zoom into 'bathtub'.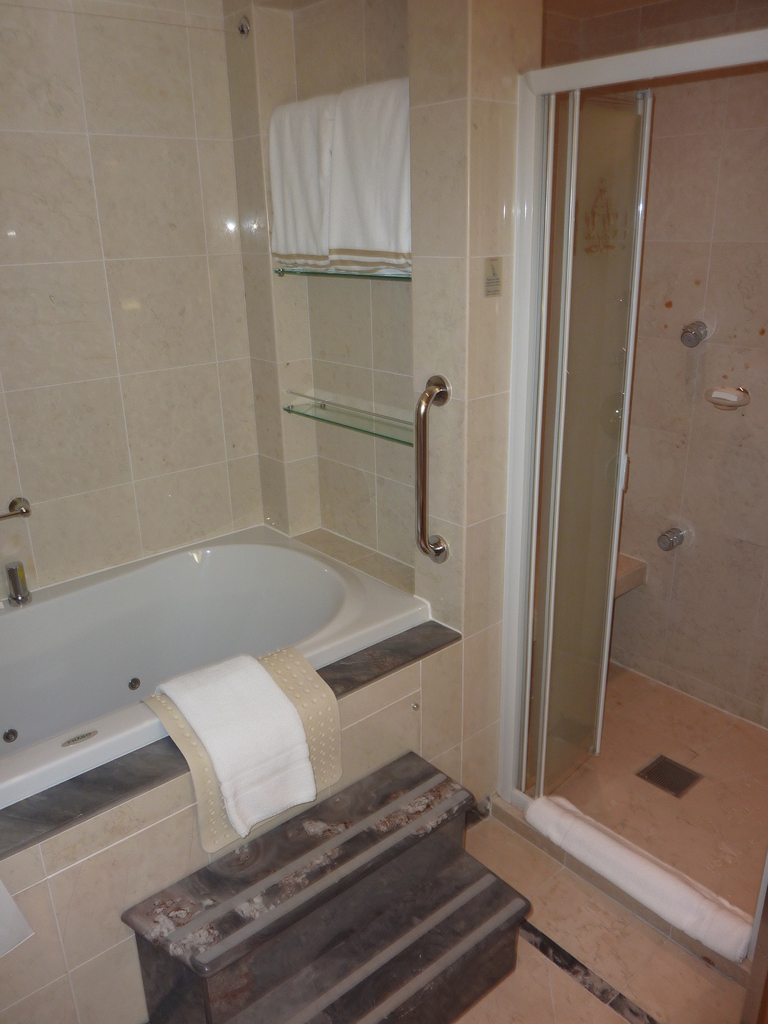
Zoom target: (x1=0, y1=528, x2=435, y2=808).
